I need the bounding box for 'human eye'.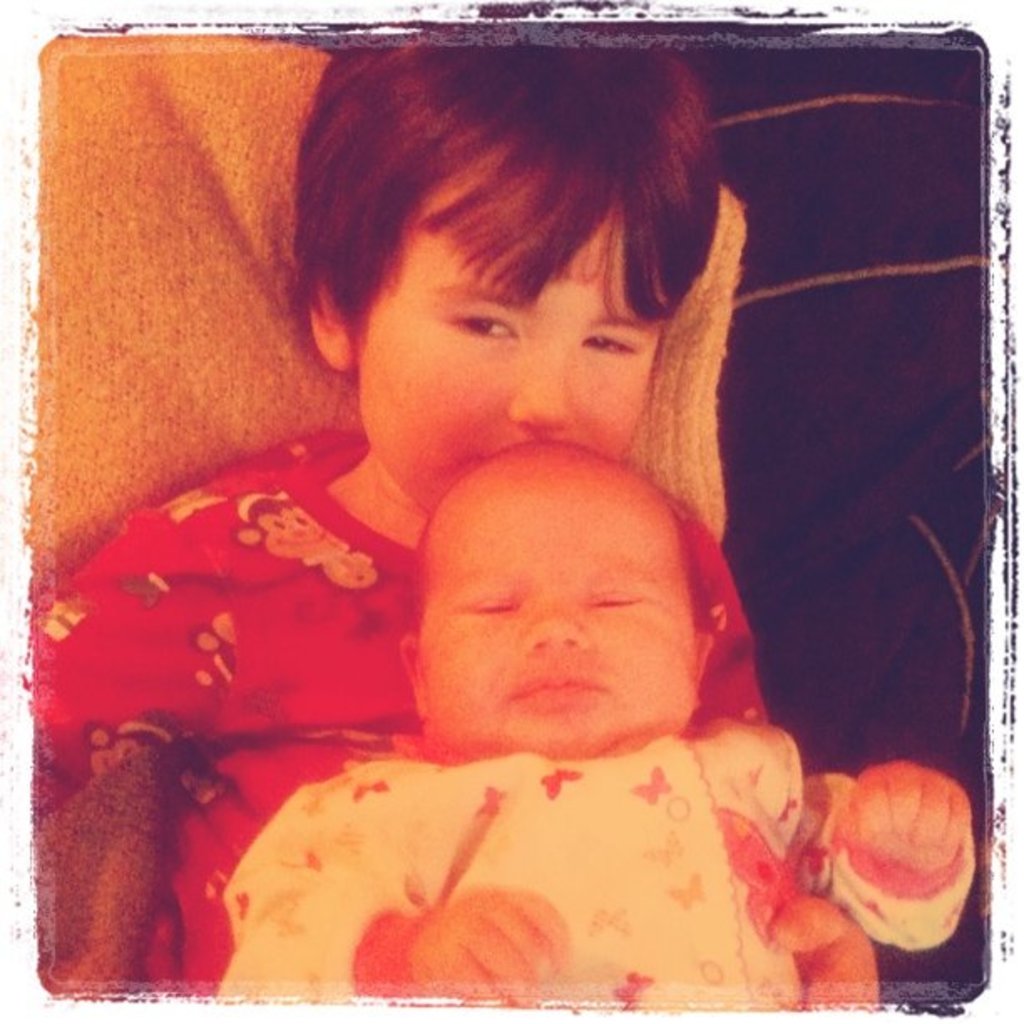
Here it is: <region>458, 592, 520, 621</region>.
